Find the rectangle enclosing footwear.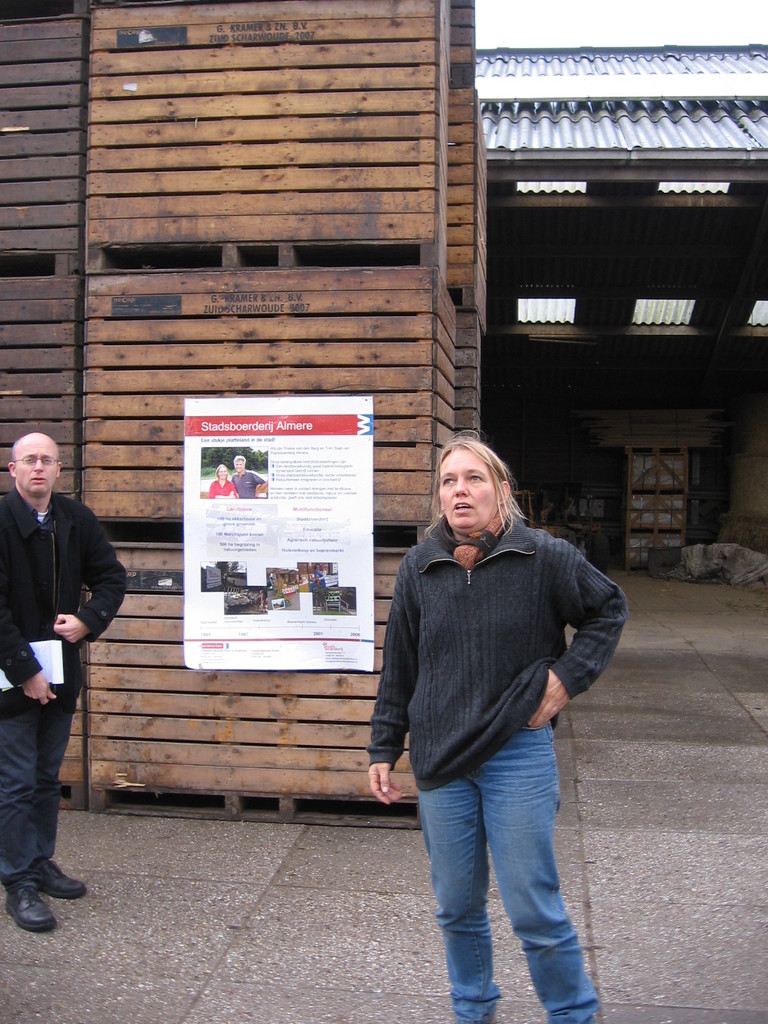
locate(5, 874, 56, 935).
